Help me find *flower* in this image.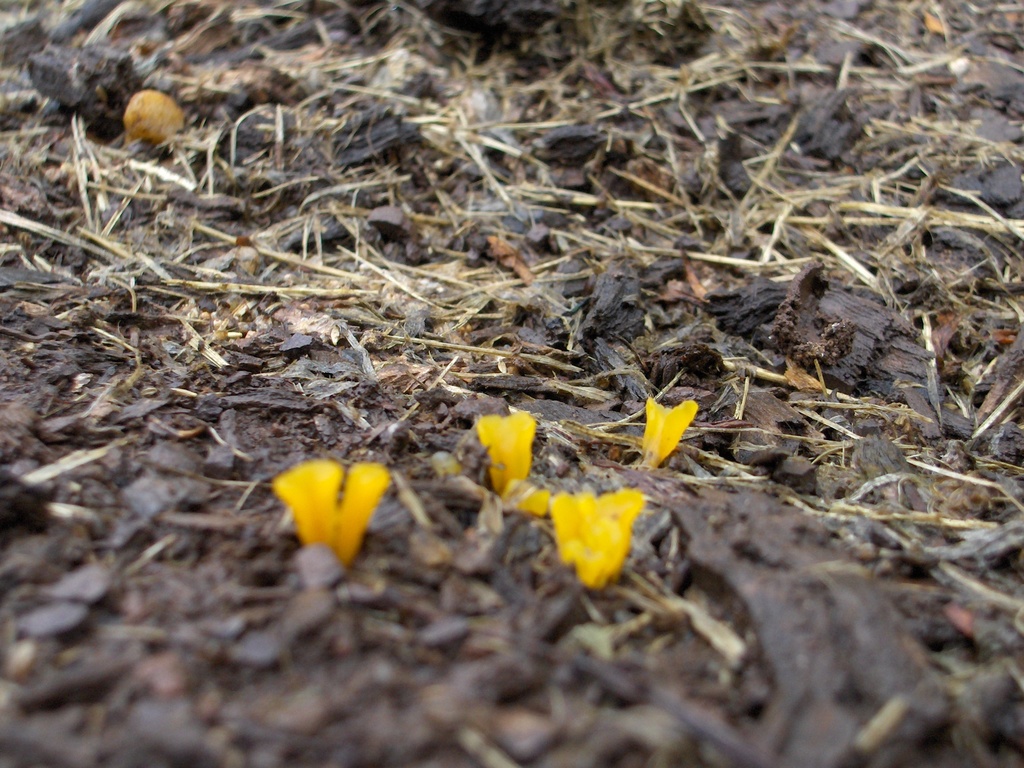
Found it: BBox(276, 463, 386, 577).
